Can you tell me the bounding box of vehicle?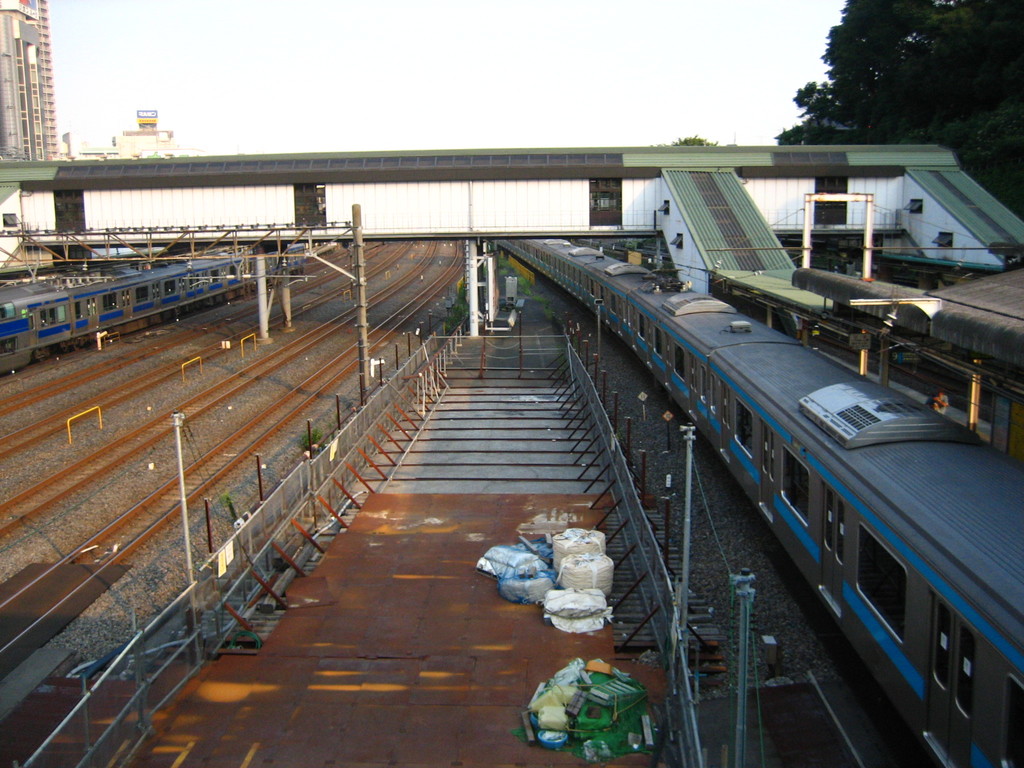
bbox=(492, 233, 1023, 767).
